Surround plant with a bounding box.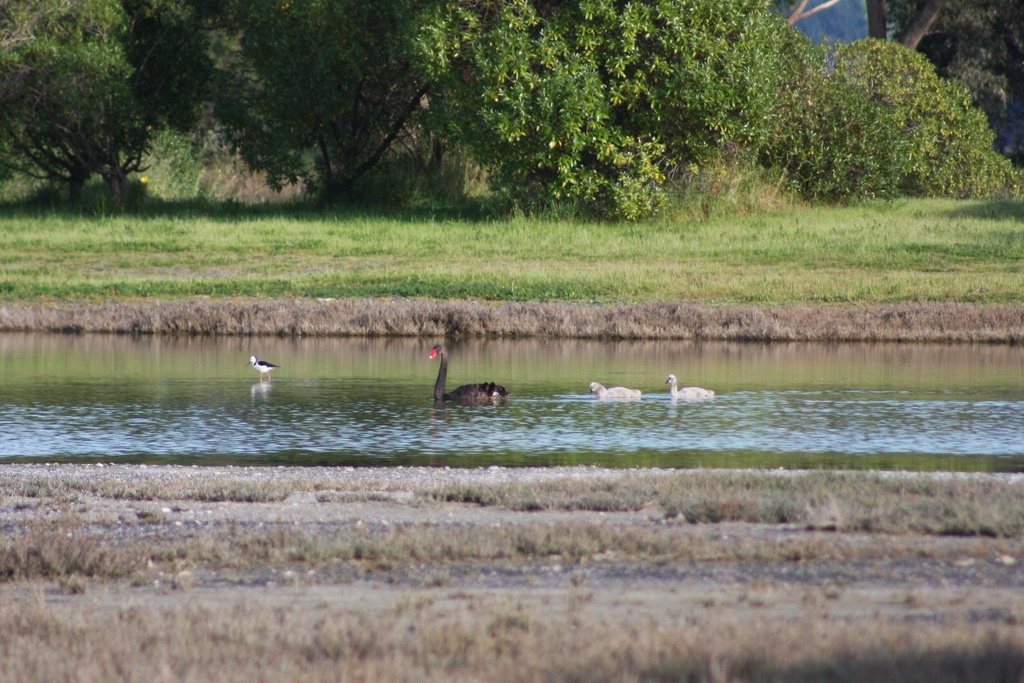
Rect(751, 31, 1023, 205).
